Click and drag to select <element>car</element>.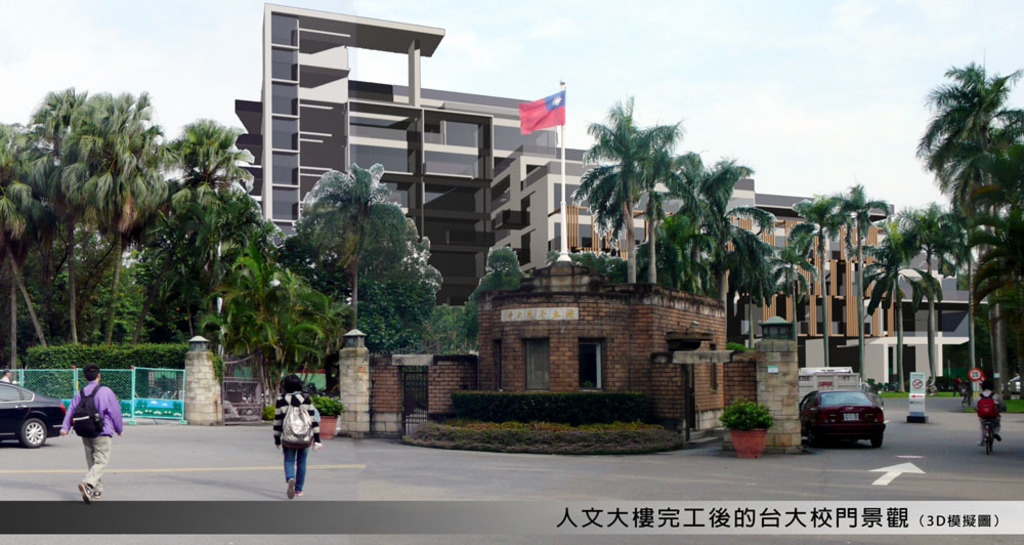
Selection: (803, 372, 889, 446).
